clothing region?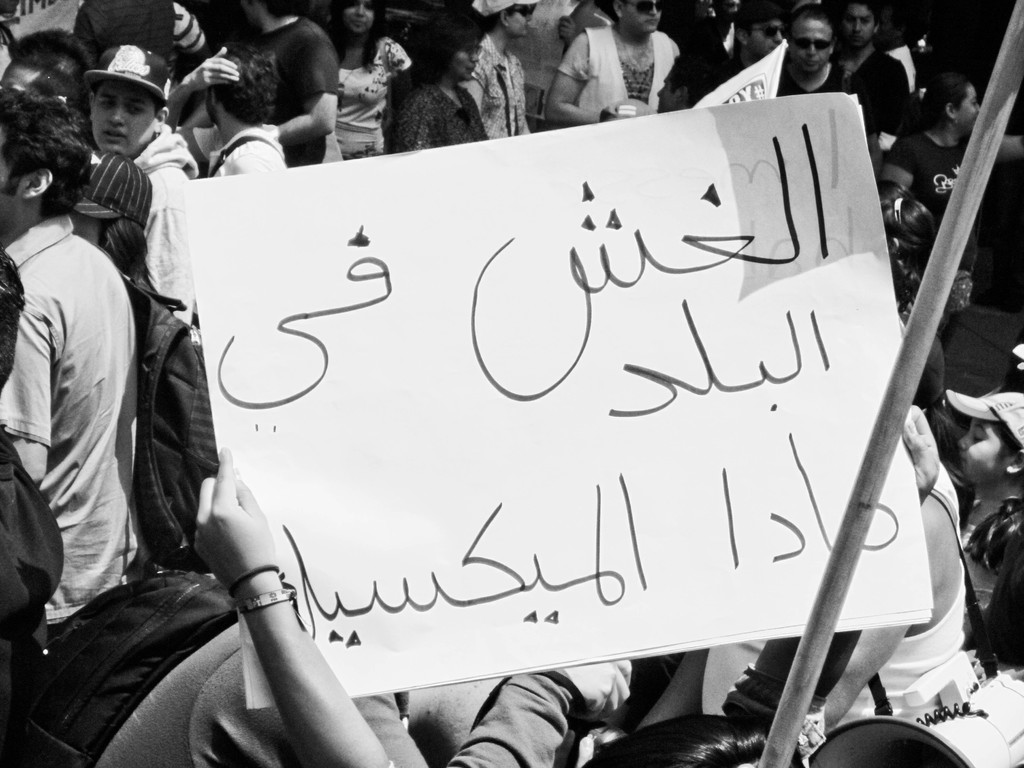
[945, 390, 1023, 477]
